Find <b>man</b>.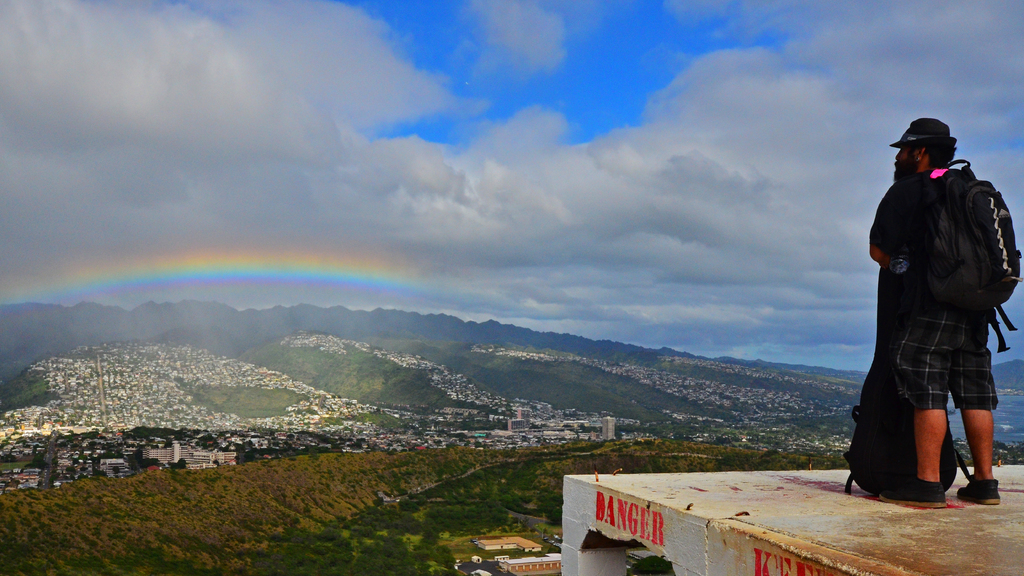
(833,177,1014,511).
